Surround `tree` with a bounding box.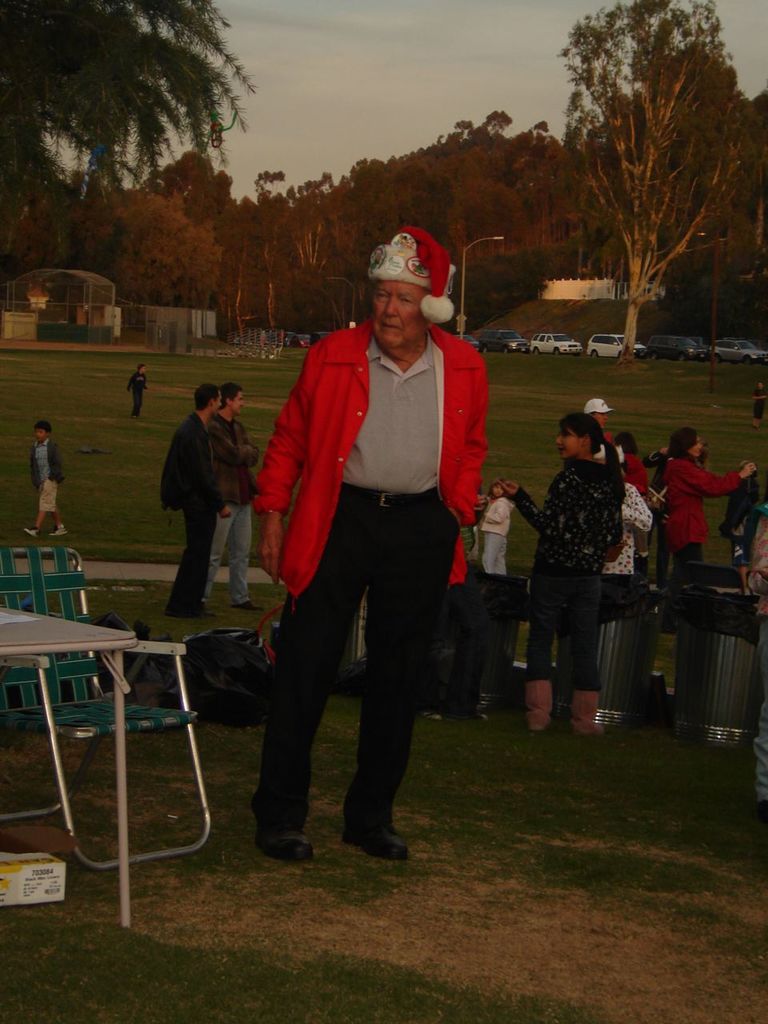
[left=108, top=179, right=226, bottom=320].
